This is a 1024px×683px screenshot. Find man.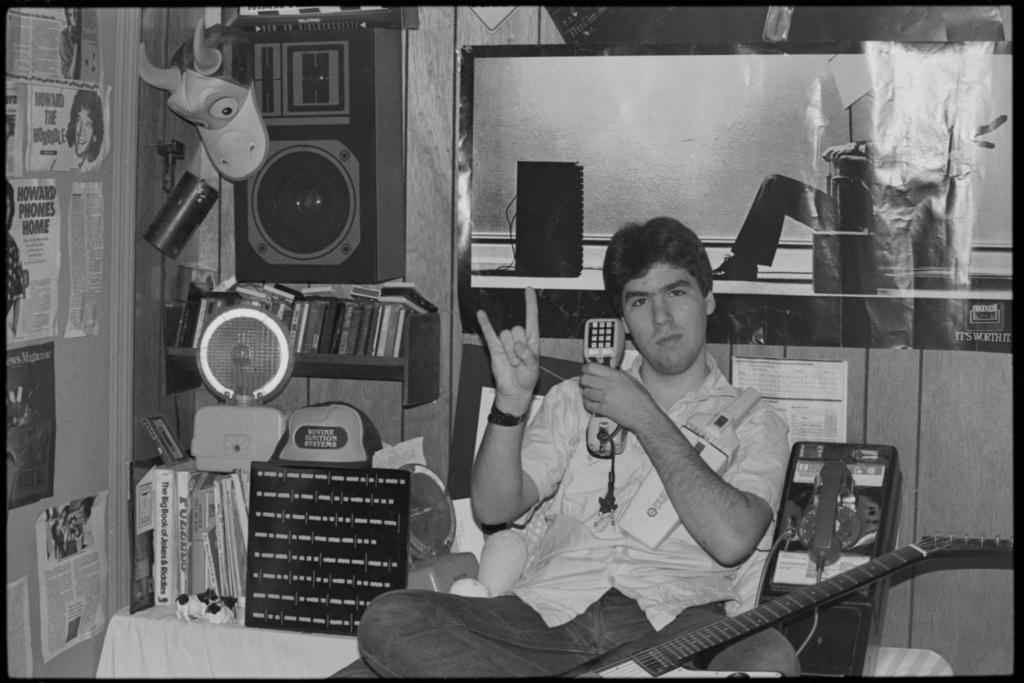
Bounding box: 58:7:83:79.
